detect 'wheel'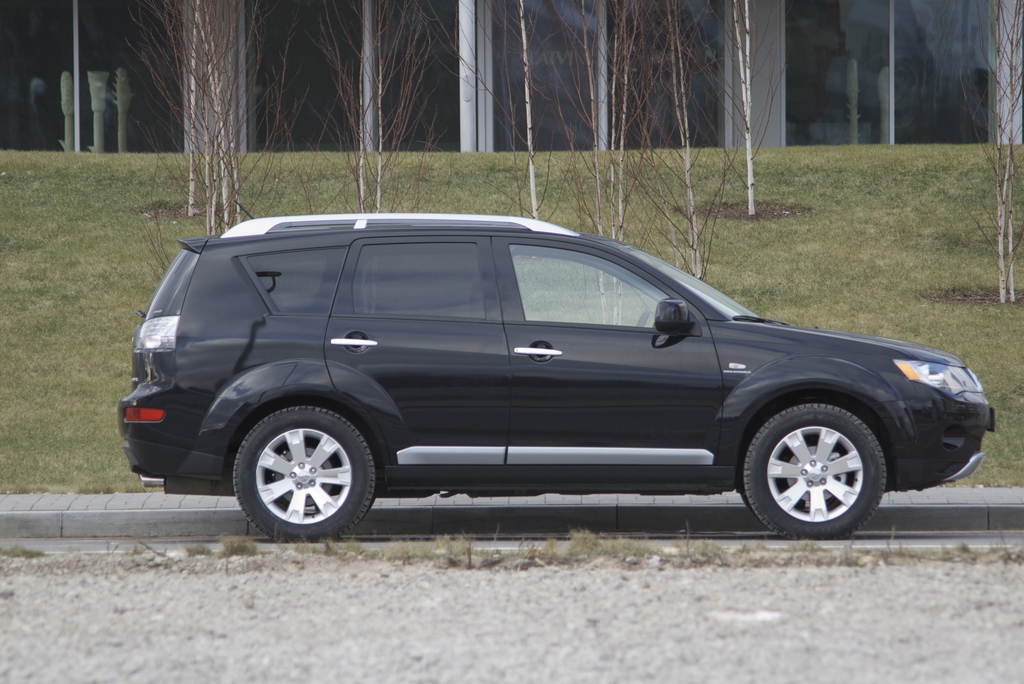
(230, 405, 372, 542)
